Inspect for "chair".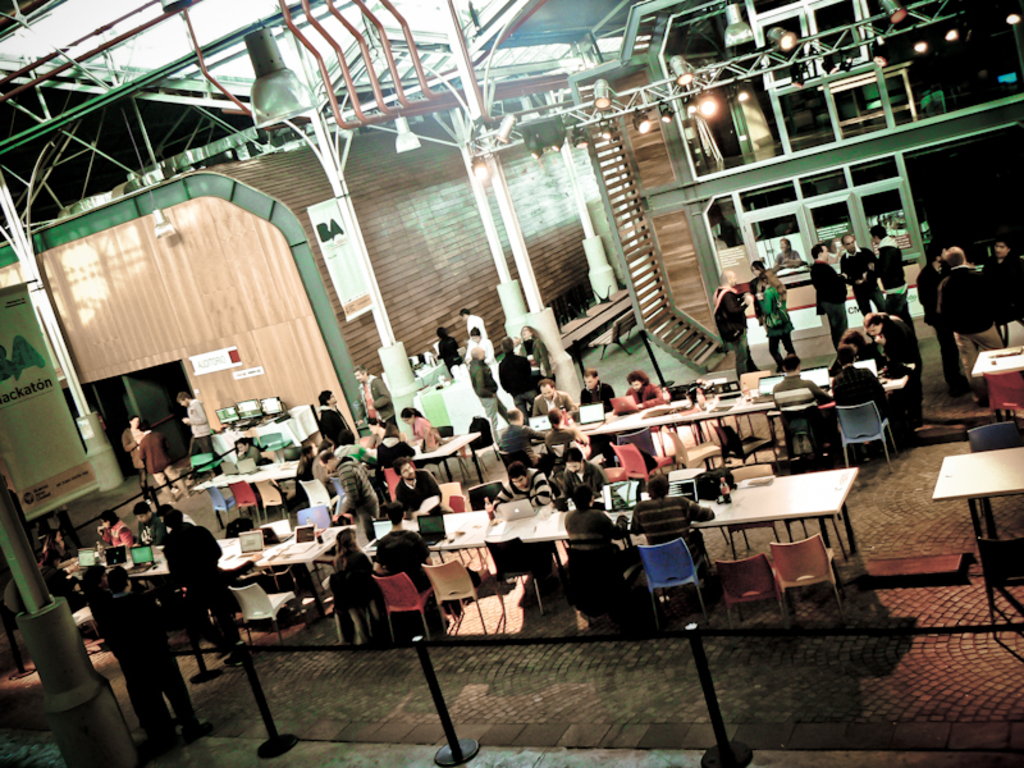
Inspection: detection(669, 429, 724, 471).
